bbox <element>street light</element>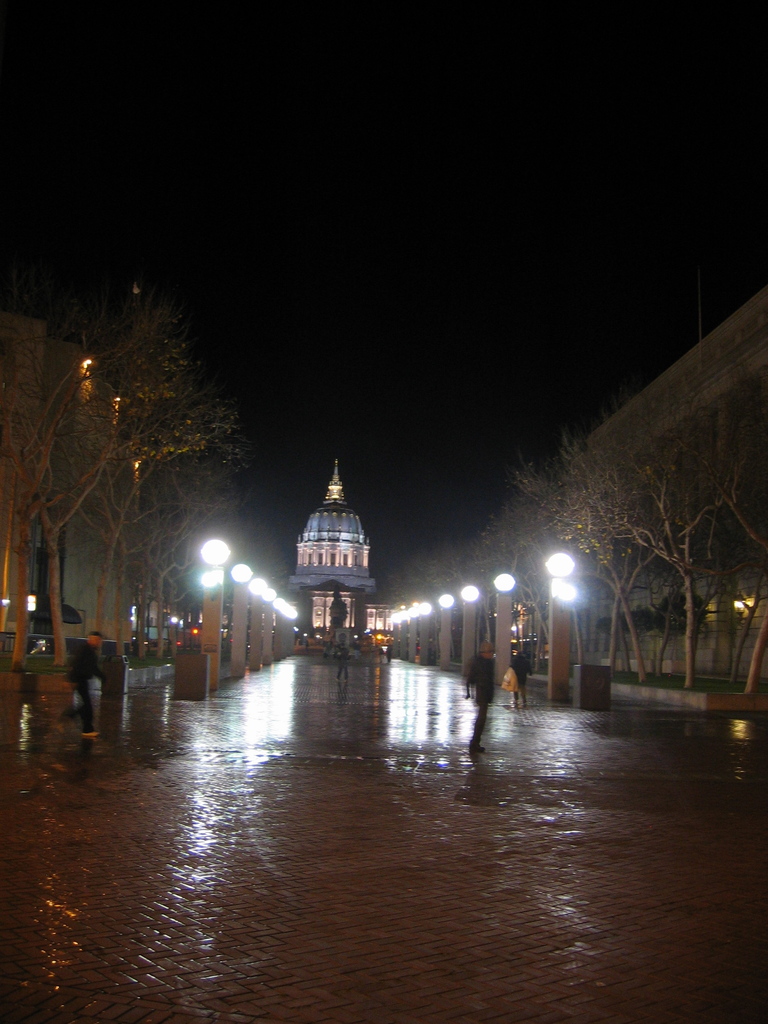
233/561/252/680
